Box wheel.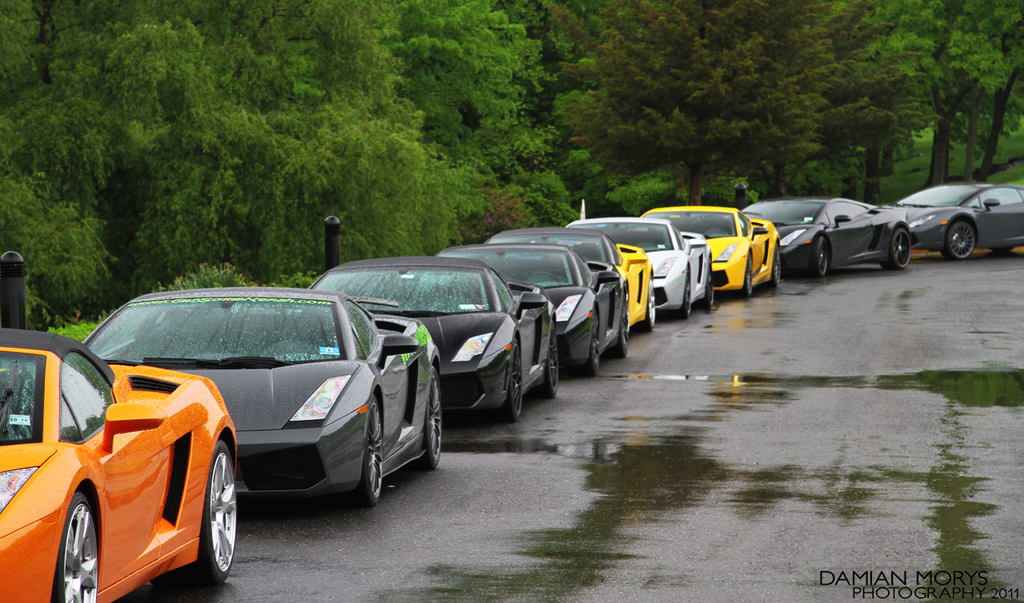
pyautogui.locateOnScreen(739, 254, 754, 297).
